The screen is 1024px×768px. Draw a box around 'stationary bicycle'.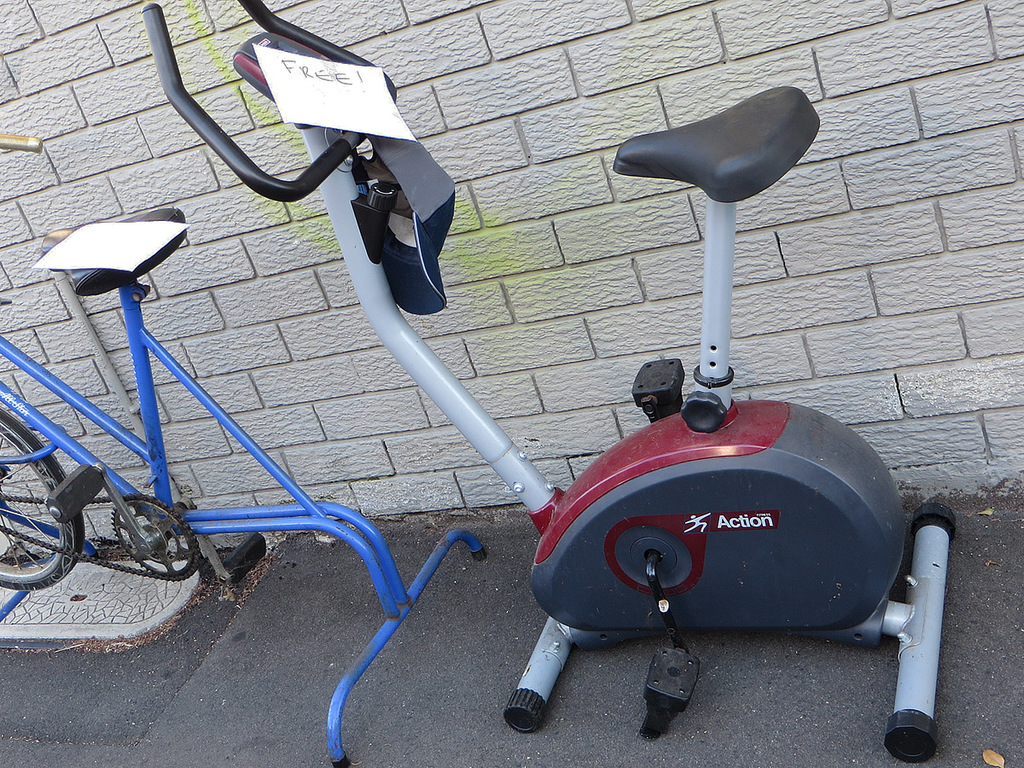
region(0, 130, 492, 767).
